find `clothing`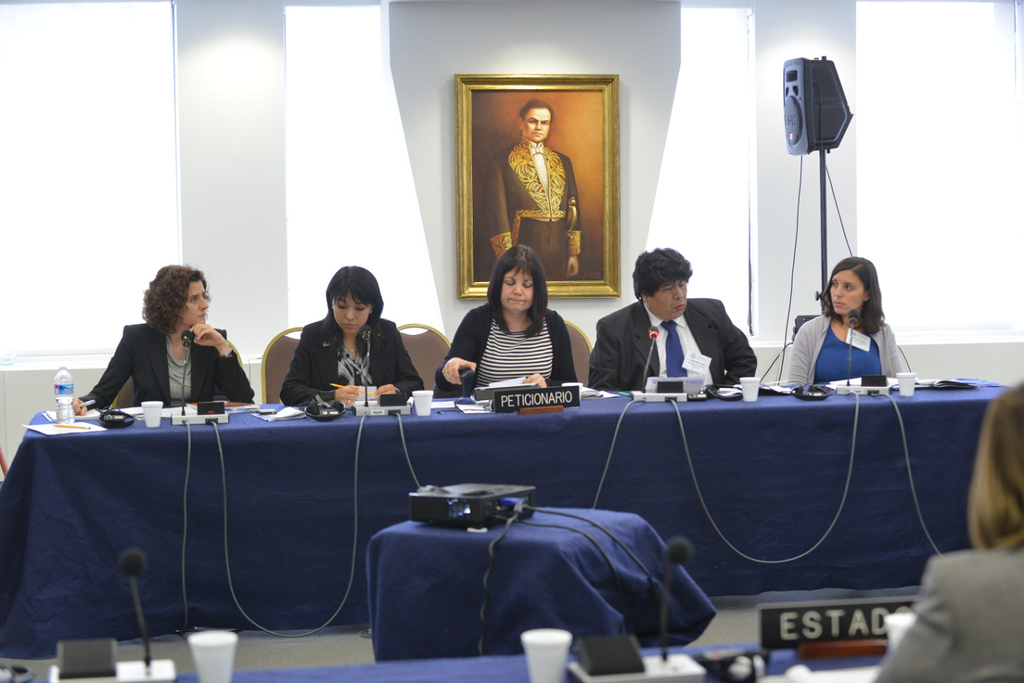
274,314,429,400
